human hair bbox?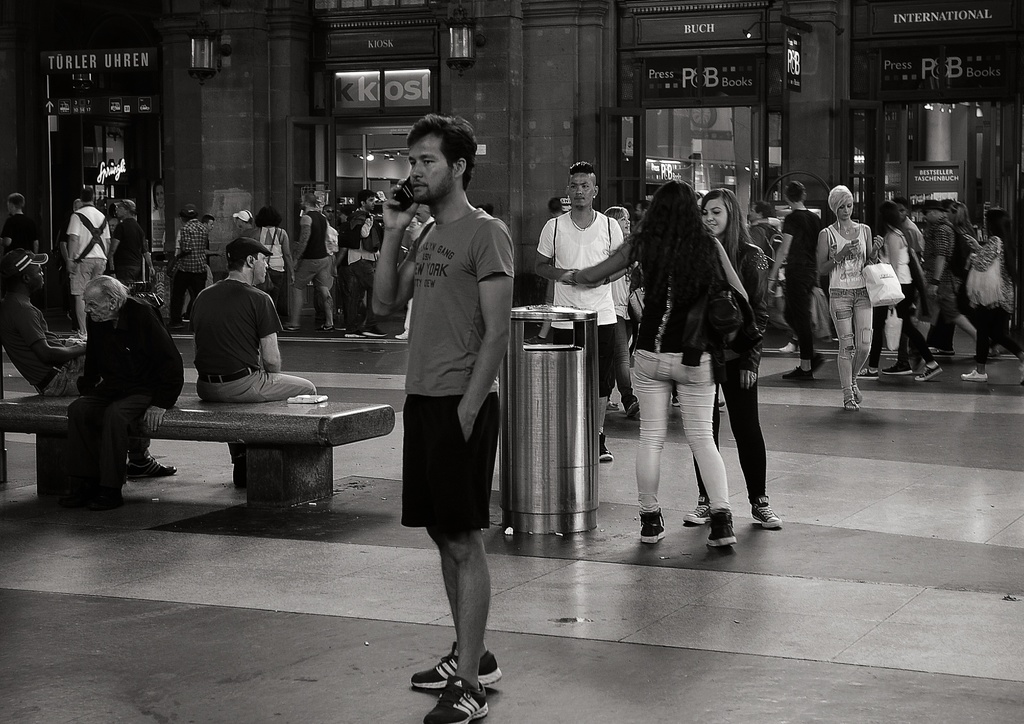
x1=81, y1=187, x2=94, y2=205
